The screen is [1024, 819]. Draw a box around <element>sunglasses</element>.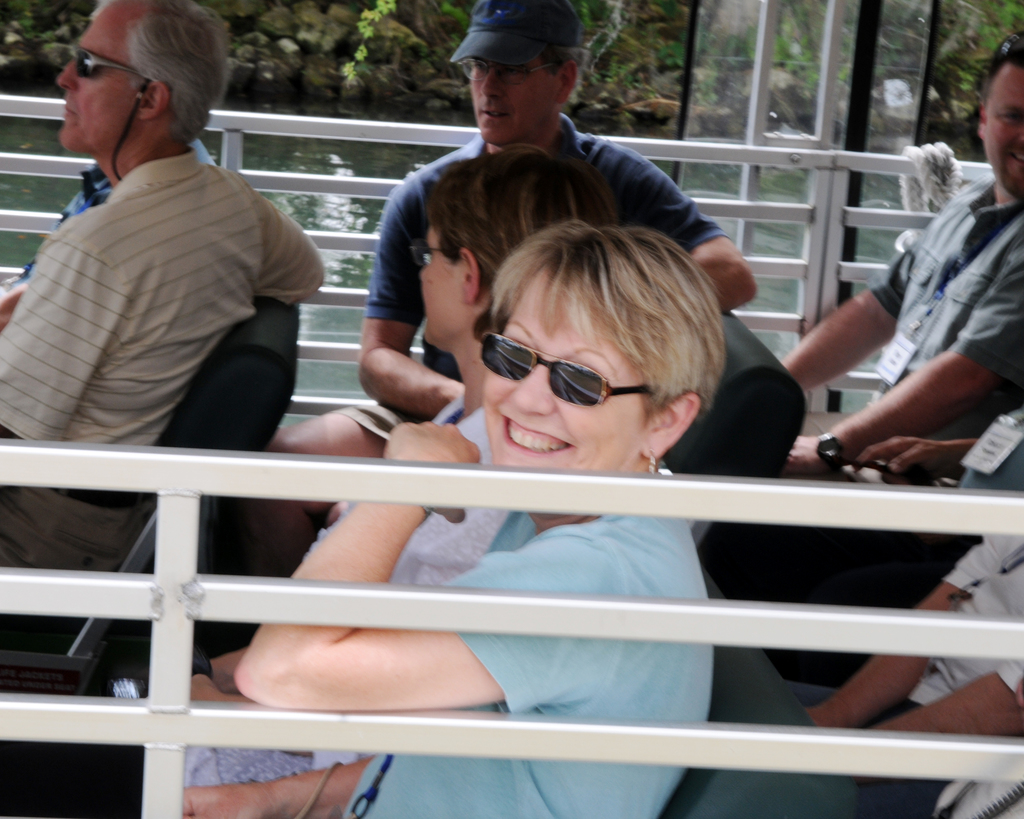
bbox=(481, 331, 651, 406).
